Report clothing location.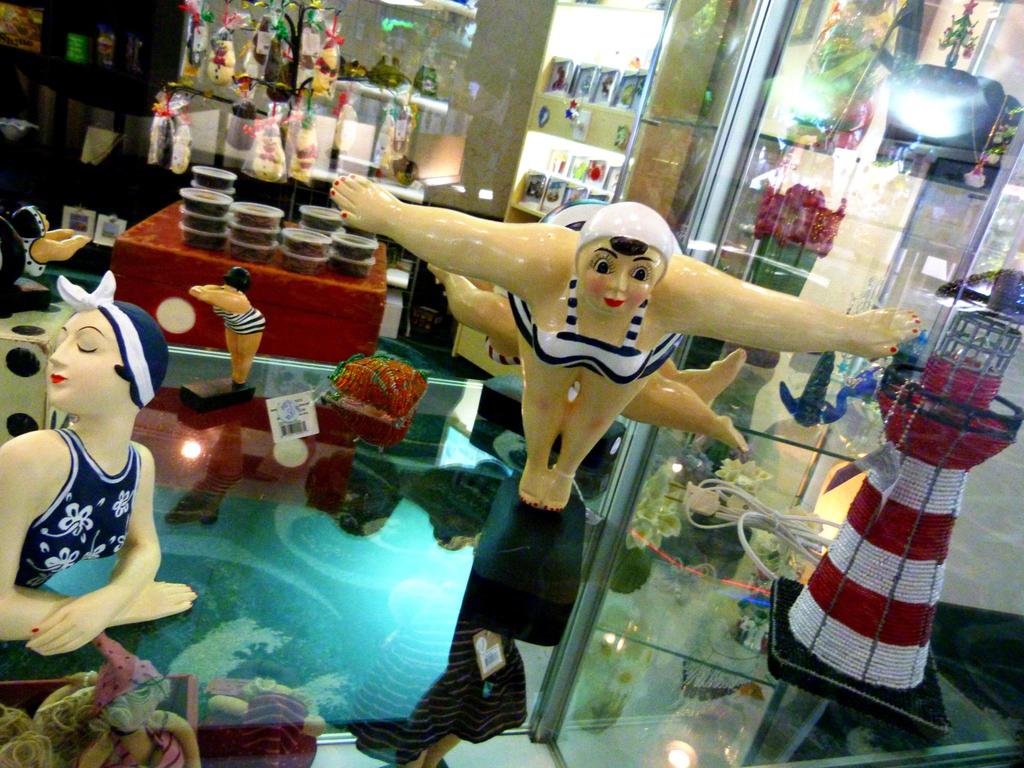
Report: box=[13, 424, 140, 589].
